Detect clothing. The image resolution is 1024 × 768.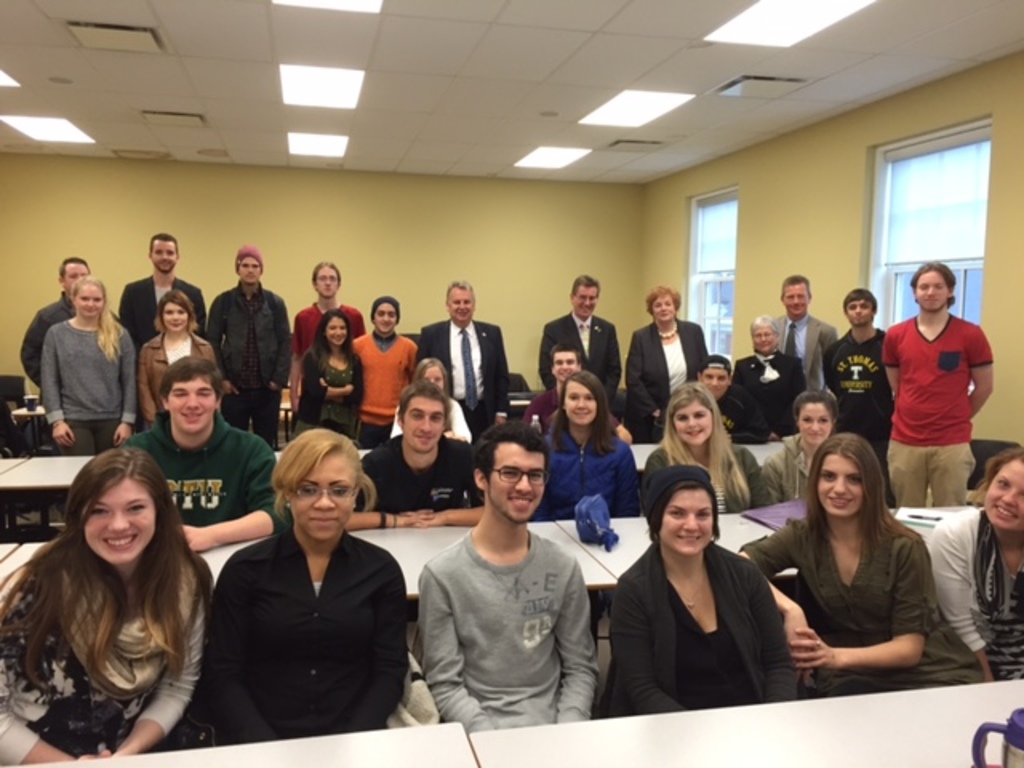
(x1=886, y1=291, x2=987, y2=485).
